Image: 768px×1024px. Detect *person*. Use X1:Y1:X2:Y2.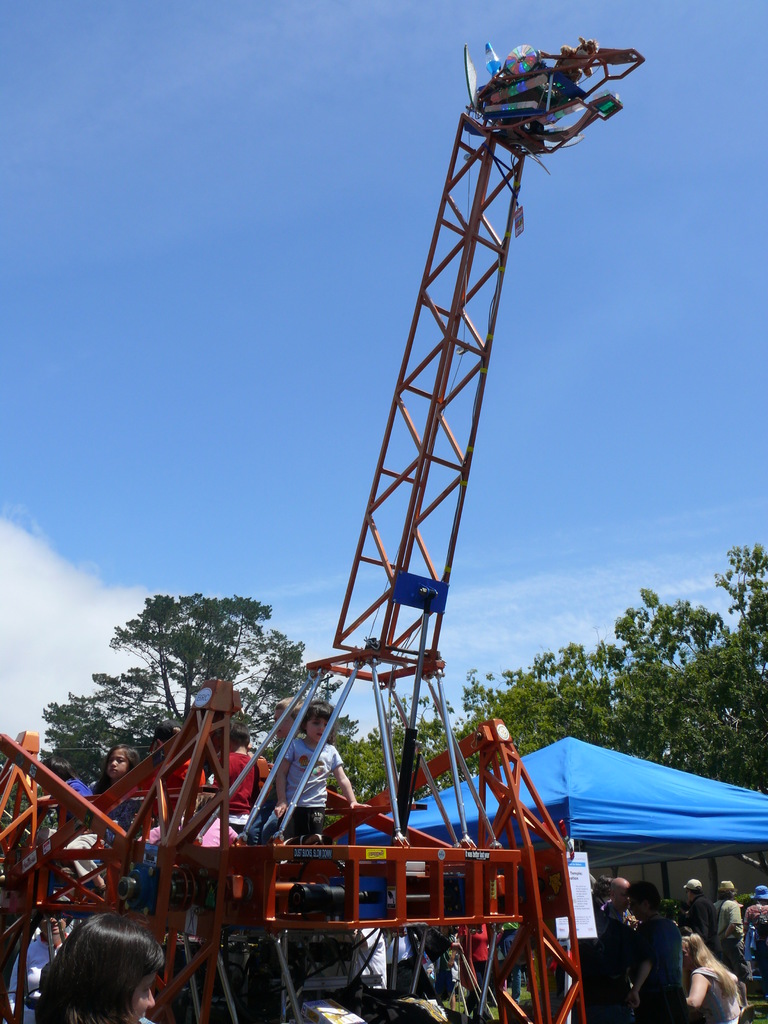
31:906:173:1023.
